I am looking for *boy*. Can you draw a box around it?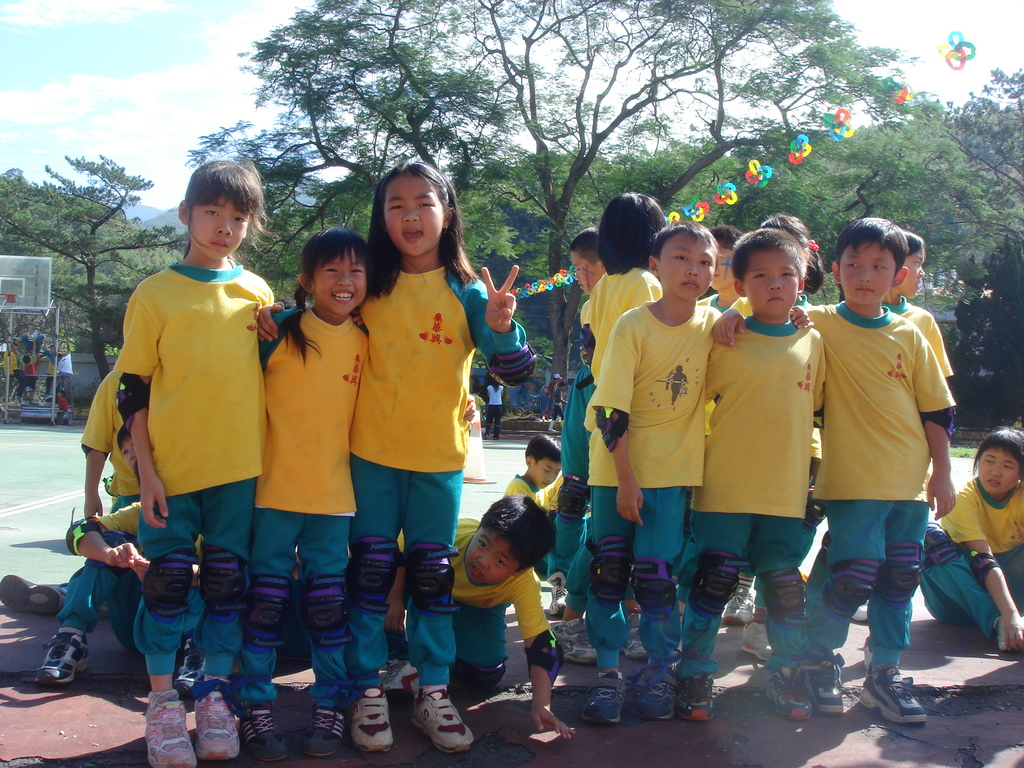
Sure, the bounding box is bbox=(797, 202, 971, 709).
